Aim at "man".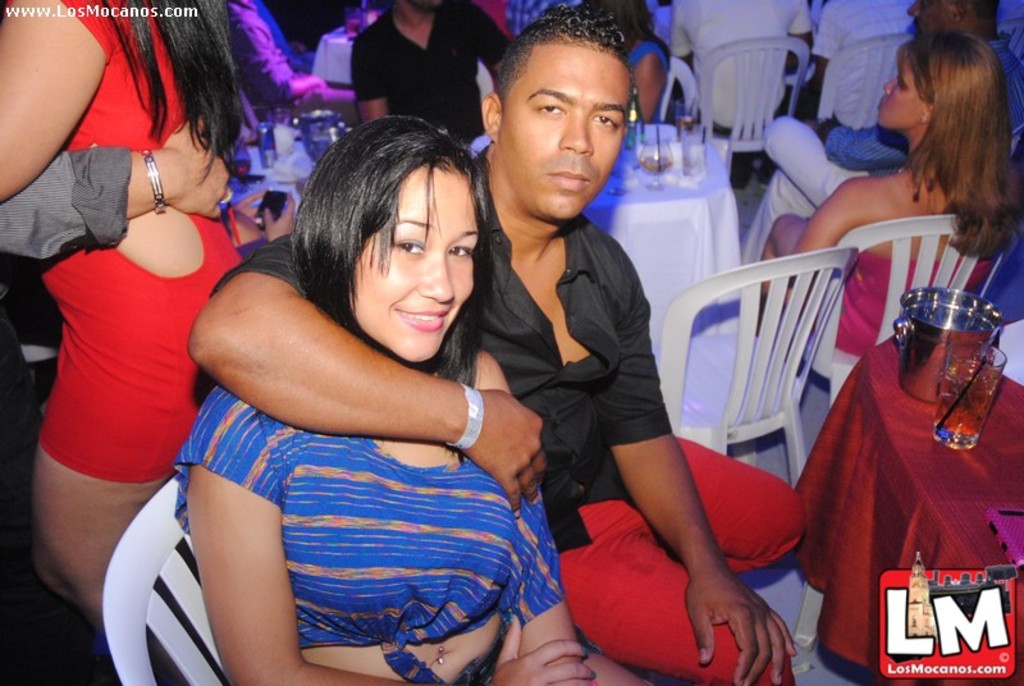
Aimed at [221,0,356,124].
